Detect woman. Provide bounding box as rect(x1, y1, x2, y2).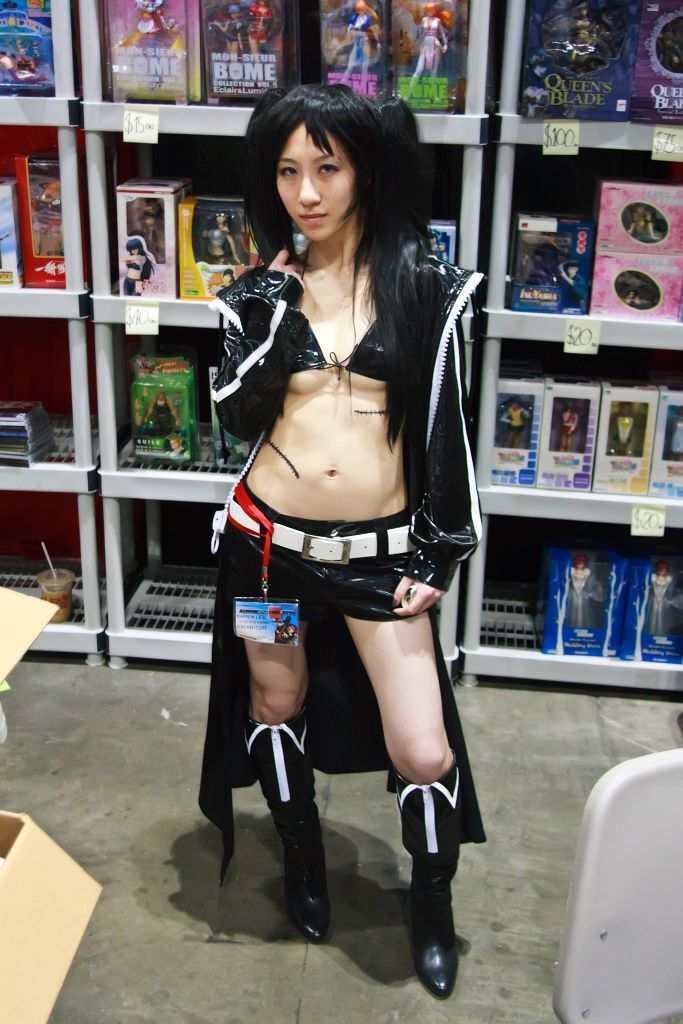
rect(196, 85, 482, 998).
